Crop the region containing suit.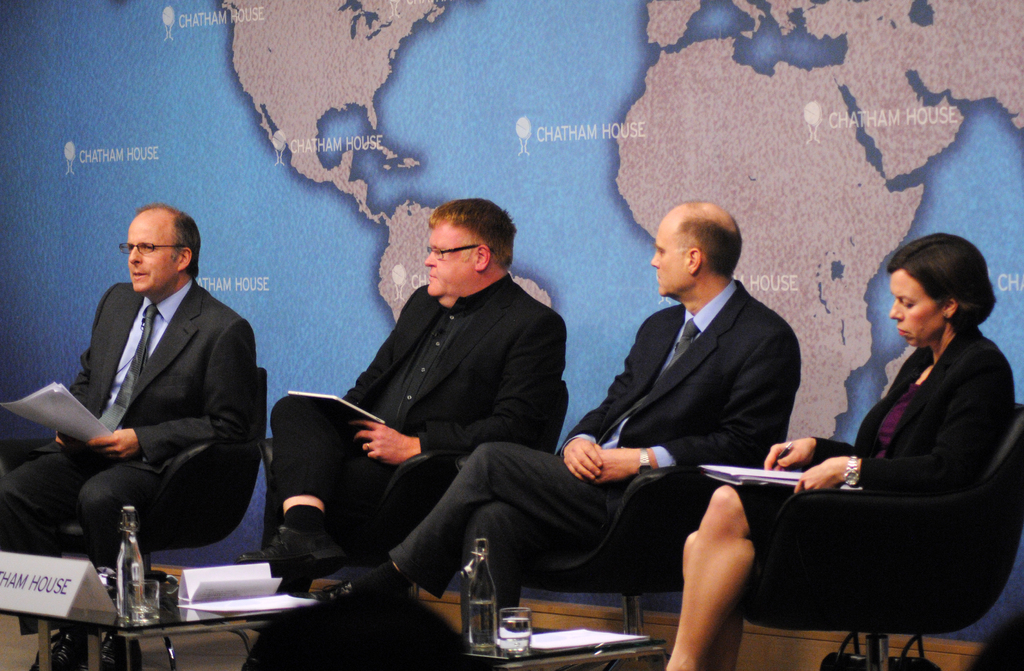
Crop region: pyautogui.locateOnScreen(267, 270, 562, 524).
